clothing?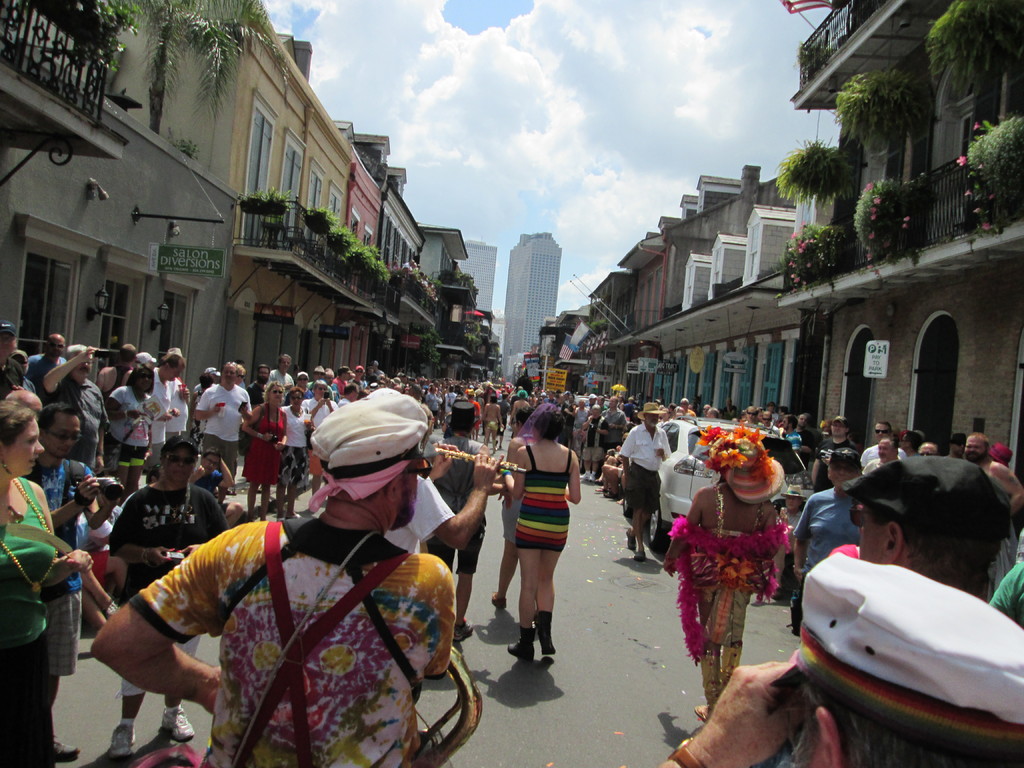
387 474 451 554
